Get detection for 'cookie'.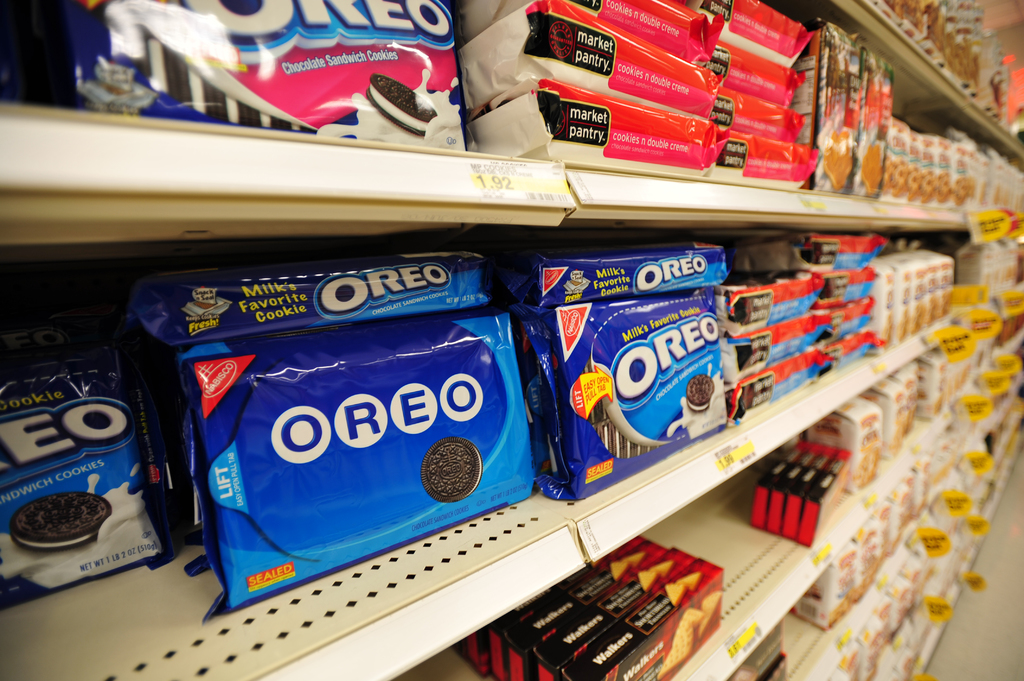
Detection: rect(684, 372, 719, 415).
